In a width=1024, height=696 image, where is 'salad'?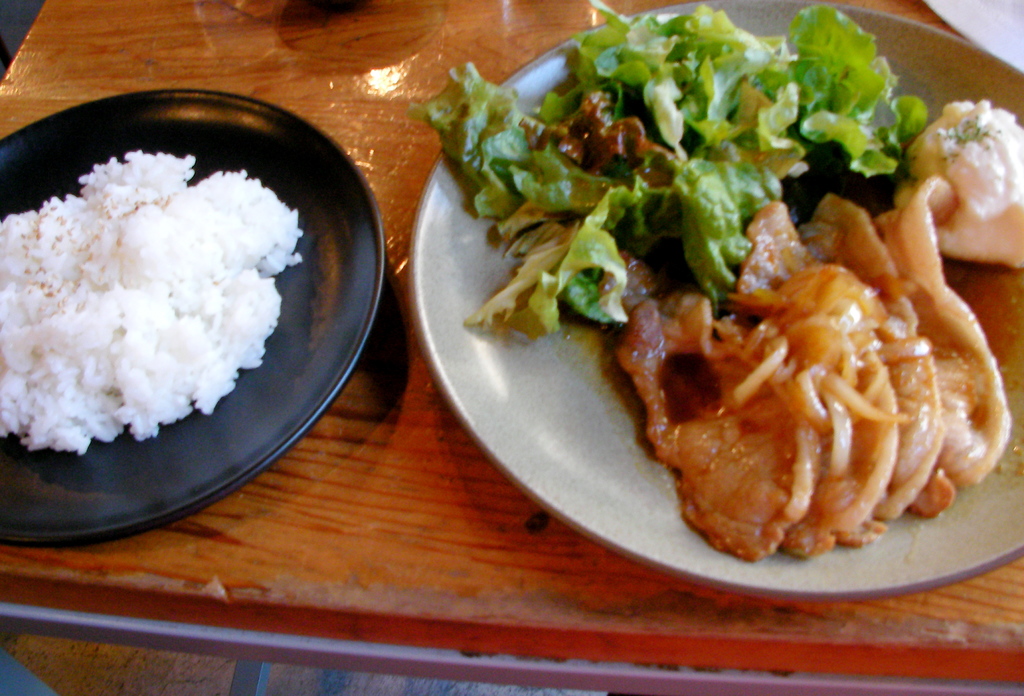
l=436, t=17, r=1023, b=608.
